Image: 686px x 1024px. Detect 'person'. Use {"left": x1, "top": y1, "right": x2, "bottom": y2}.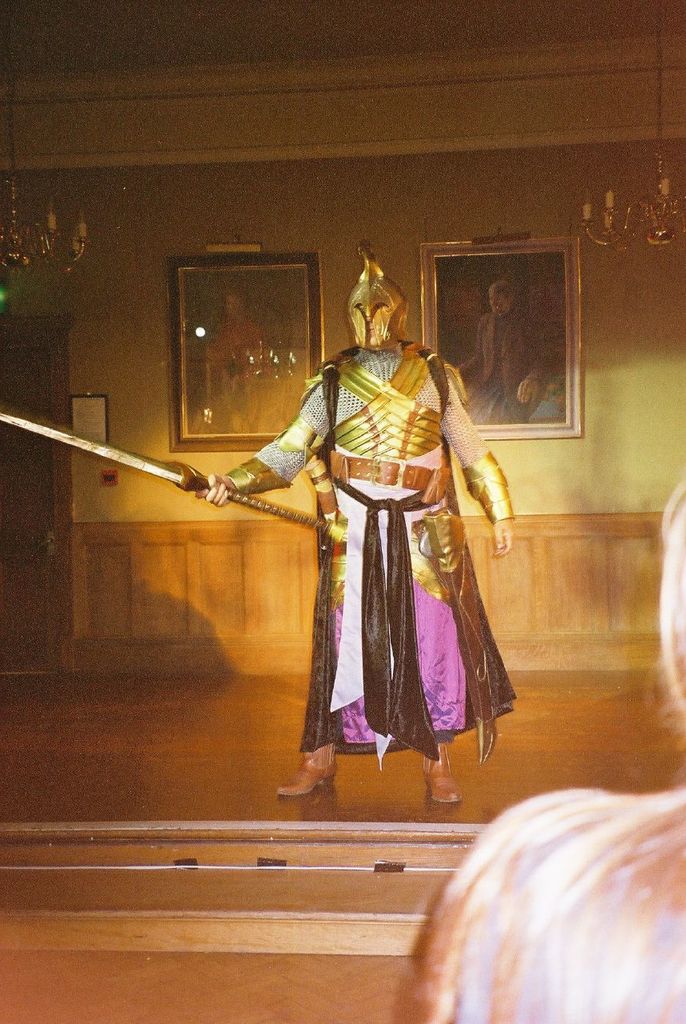
{"left": 409, "top": 790, "right": 685, "bottom": 1023}.
